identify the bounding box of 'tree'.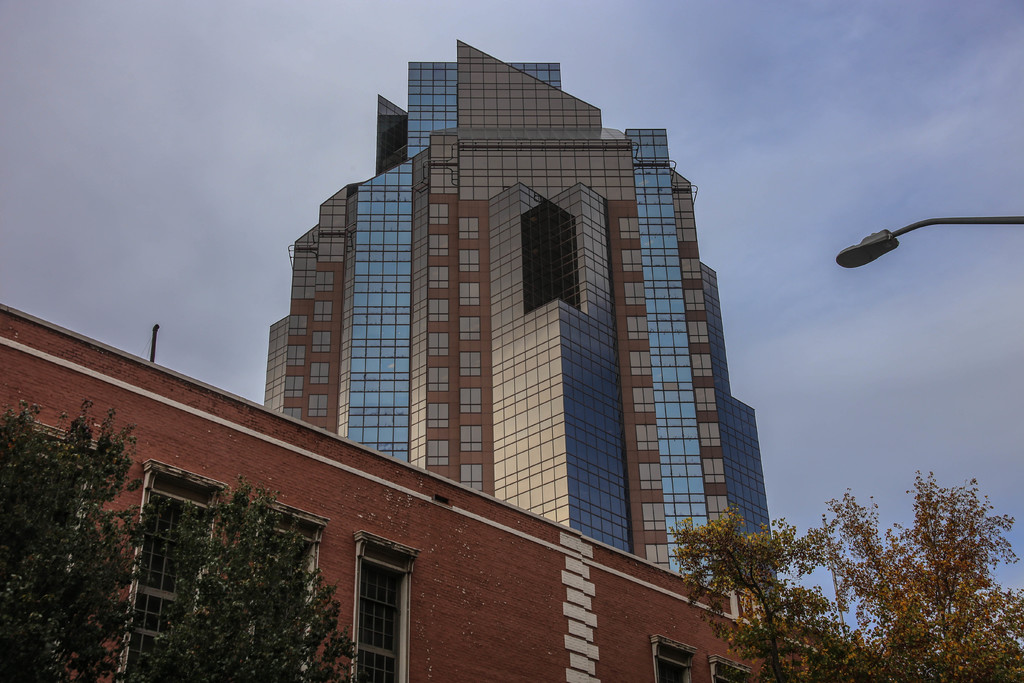
BBox(670, 514, 864, 682).
